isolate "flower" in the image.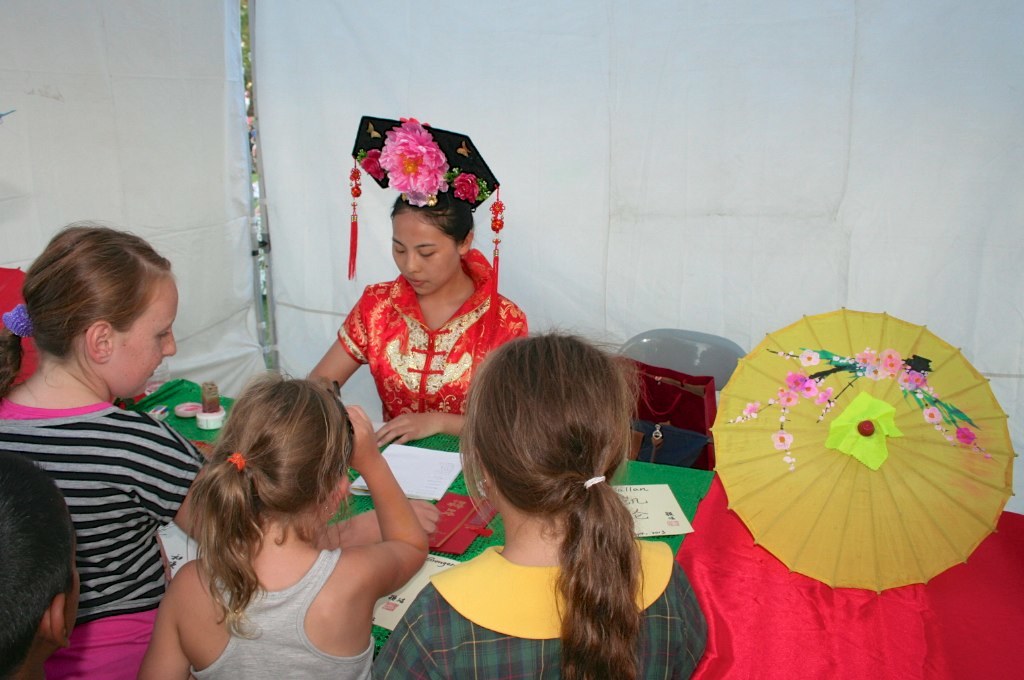
Isolated region: [left=955, top=426, right=976, bottom=443].
